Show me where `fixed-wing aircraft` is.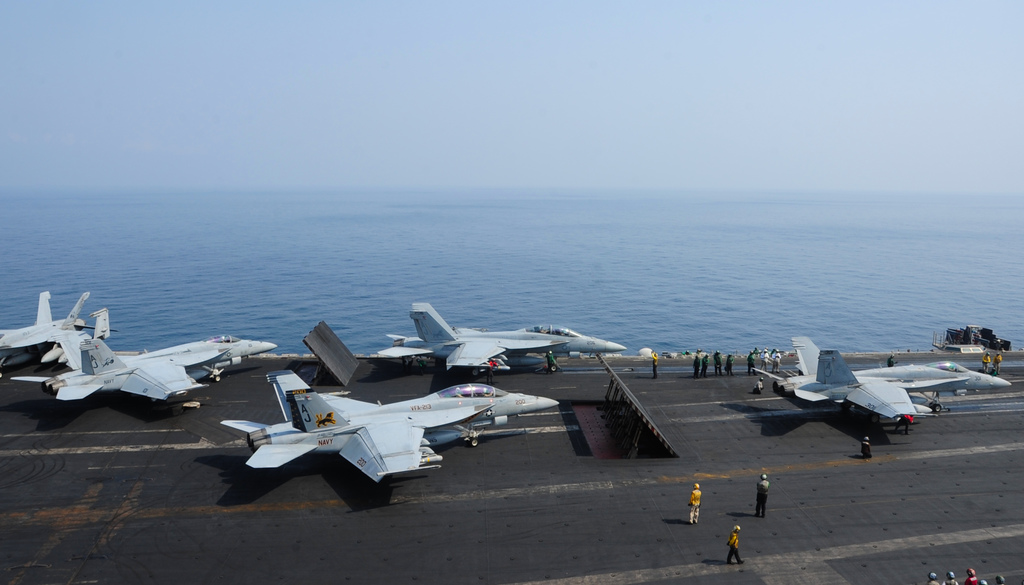
`fixed-wing aircraft` is at detection(751, 333, 1009, 422).
